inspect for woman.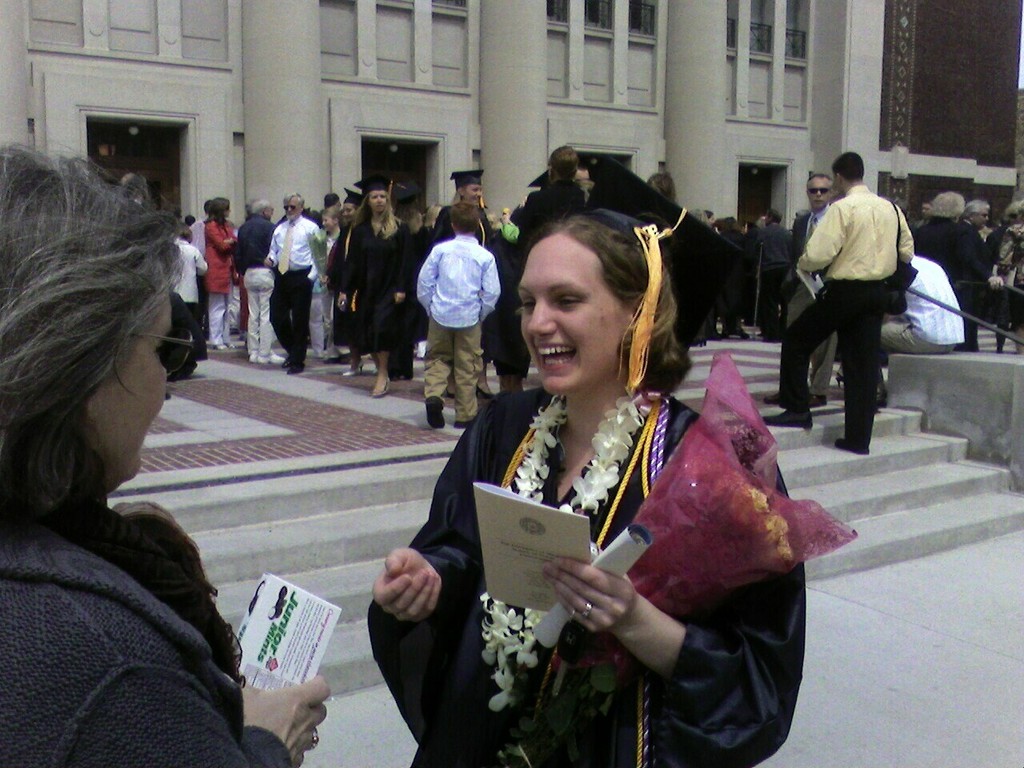
Inspection: [left=198, top=194, right=238, bottom=351].
